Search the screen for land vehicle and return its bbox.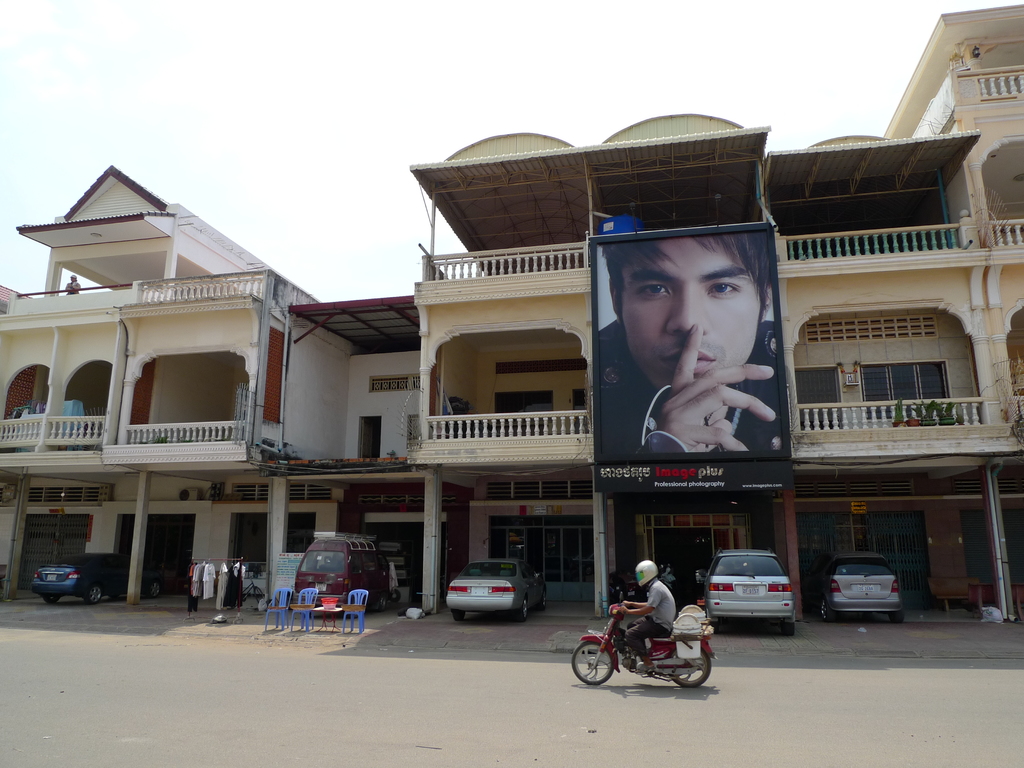
Found: <region>813, 553, 900, 623</region>.
